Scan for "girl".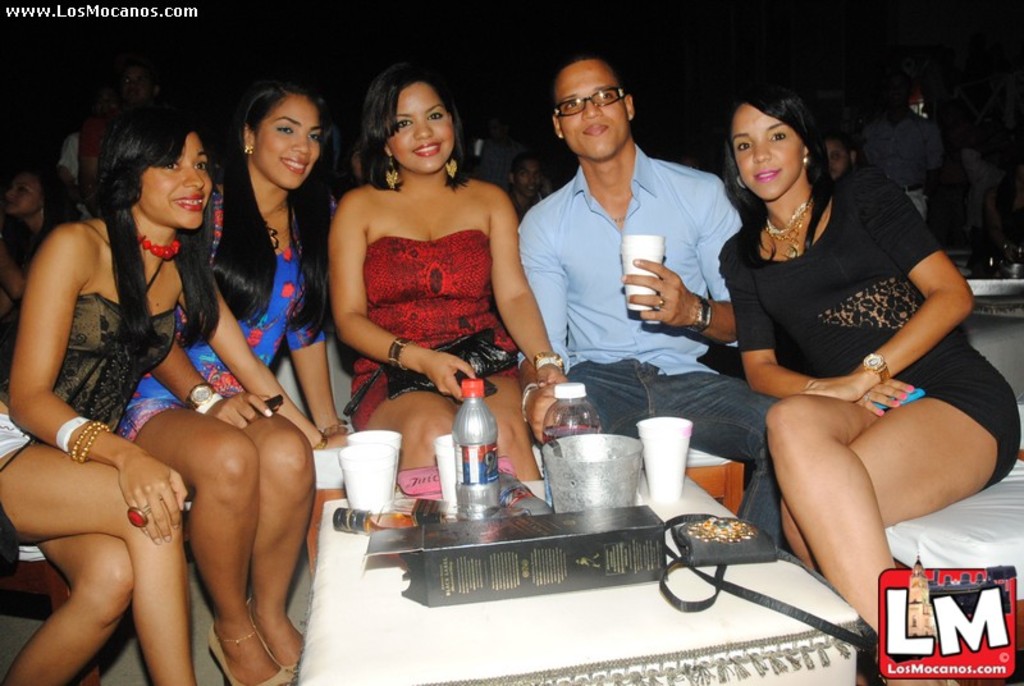
Scan result: left=716, top=97, right=1019, bottom=685.
